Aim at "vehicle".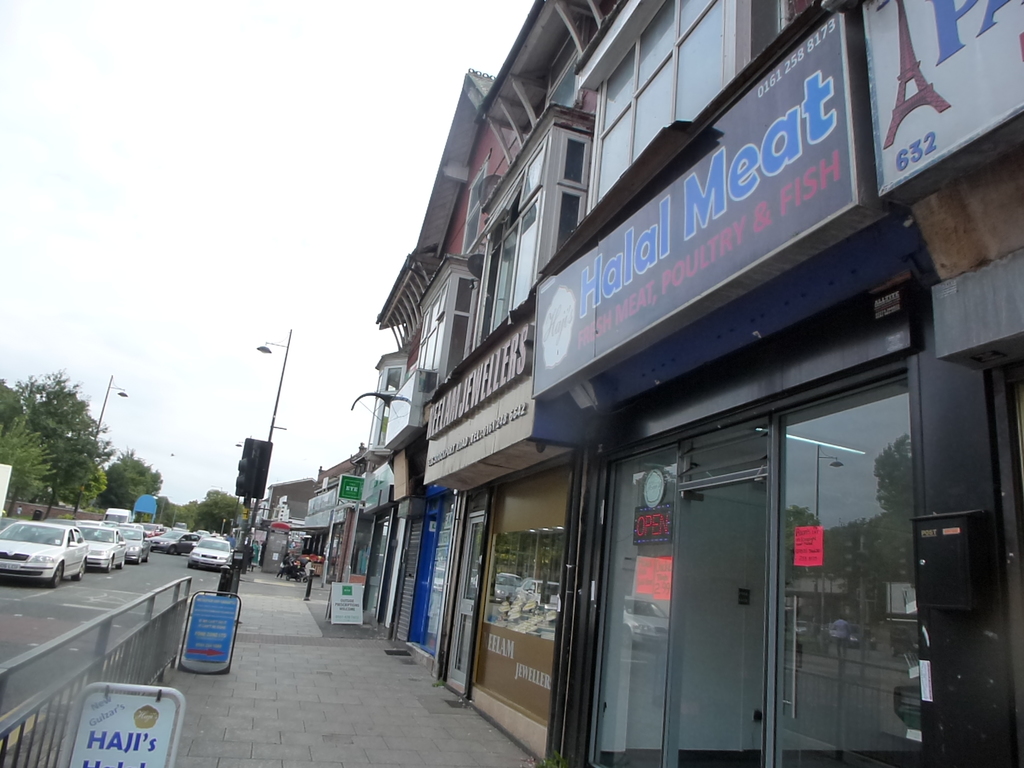
Aimed at Rect(110, 527, 152, 569).
